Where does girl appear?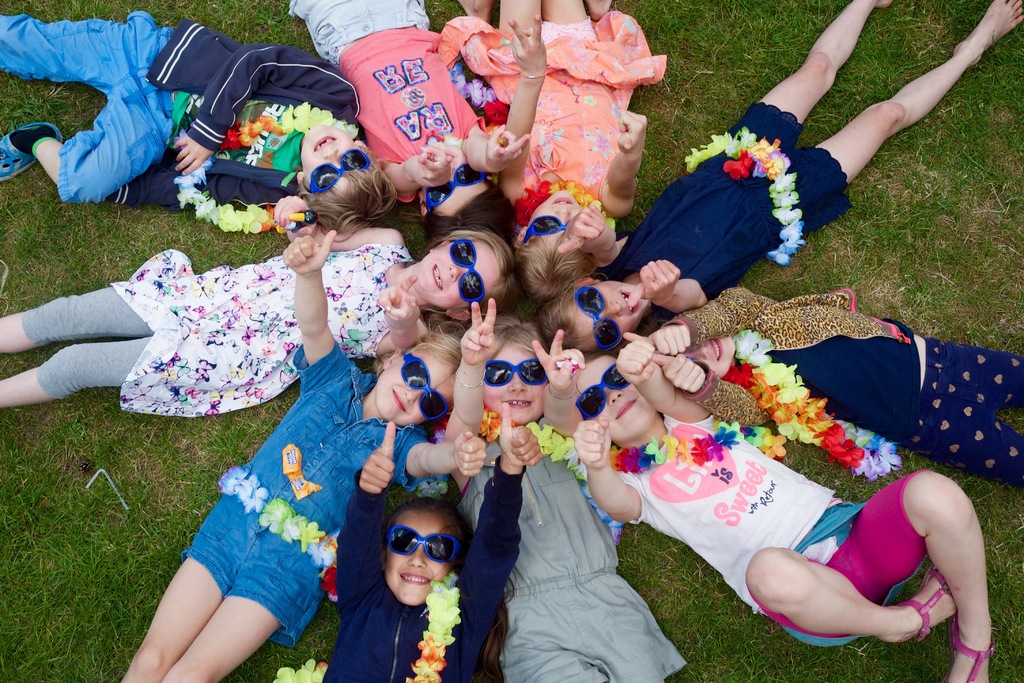
Appears at box=[436, 3, 673, 298].
